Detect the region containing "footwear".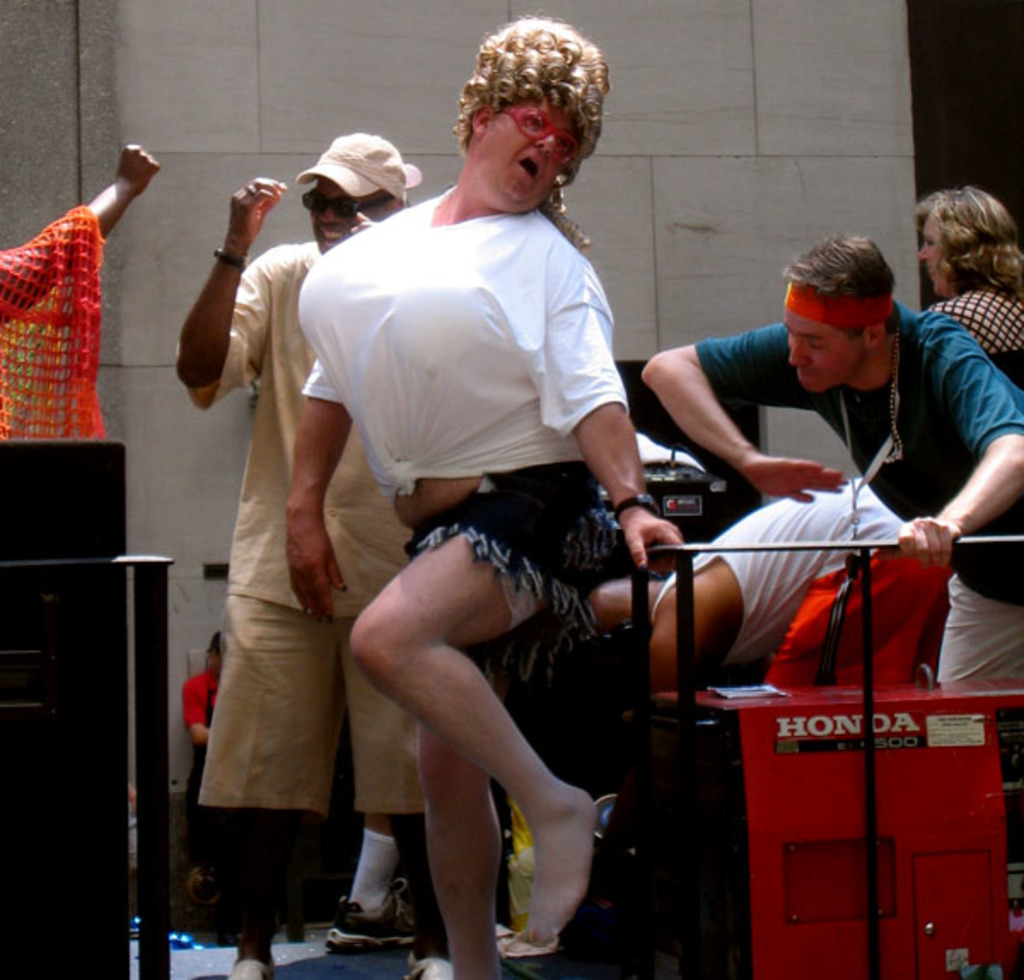
<region>323, 874, 425, 956</region>.
